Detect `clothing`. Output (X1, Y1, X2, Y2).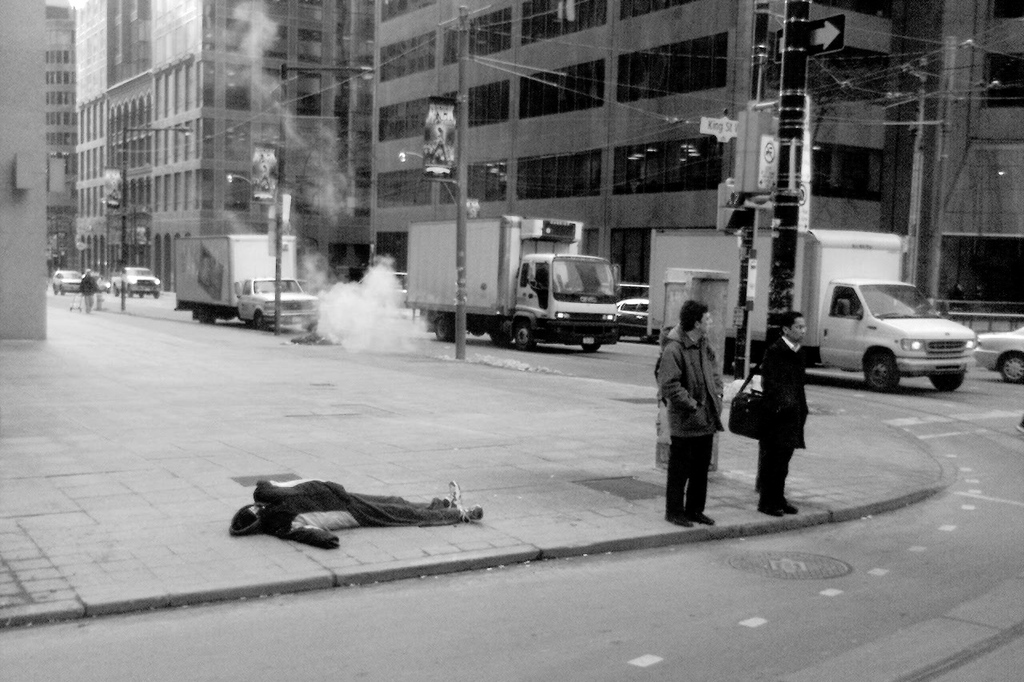
(658, 321, 725, 515).
